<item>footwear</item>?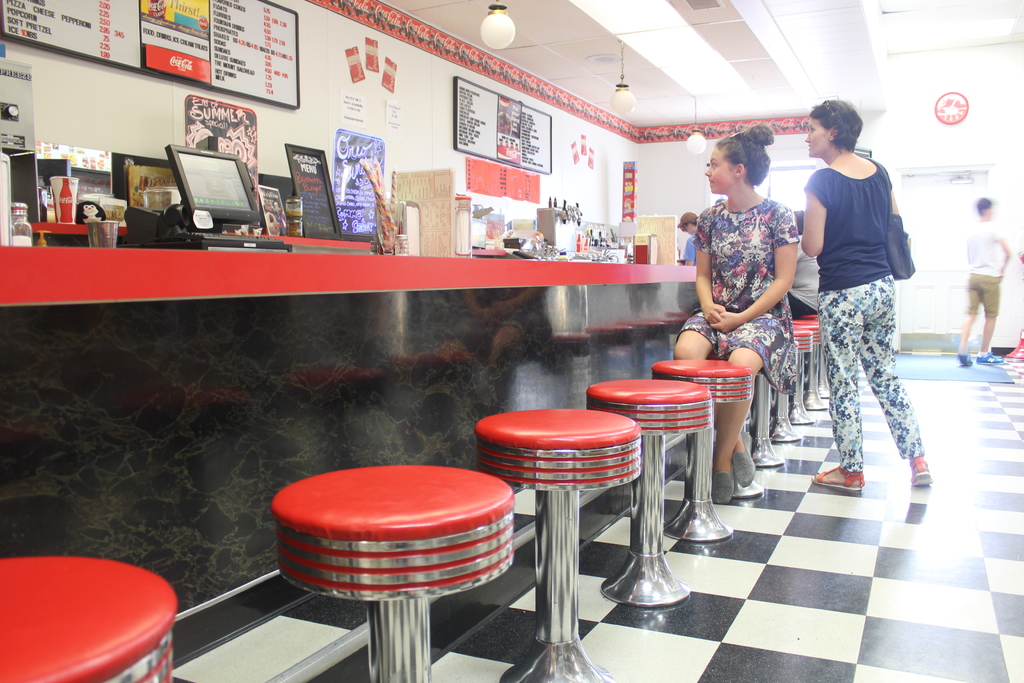
region(912, 455, 932, 484)
